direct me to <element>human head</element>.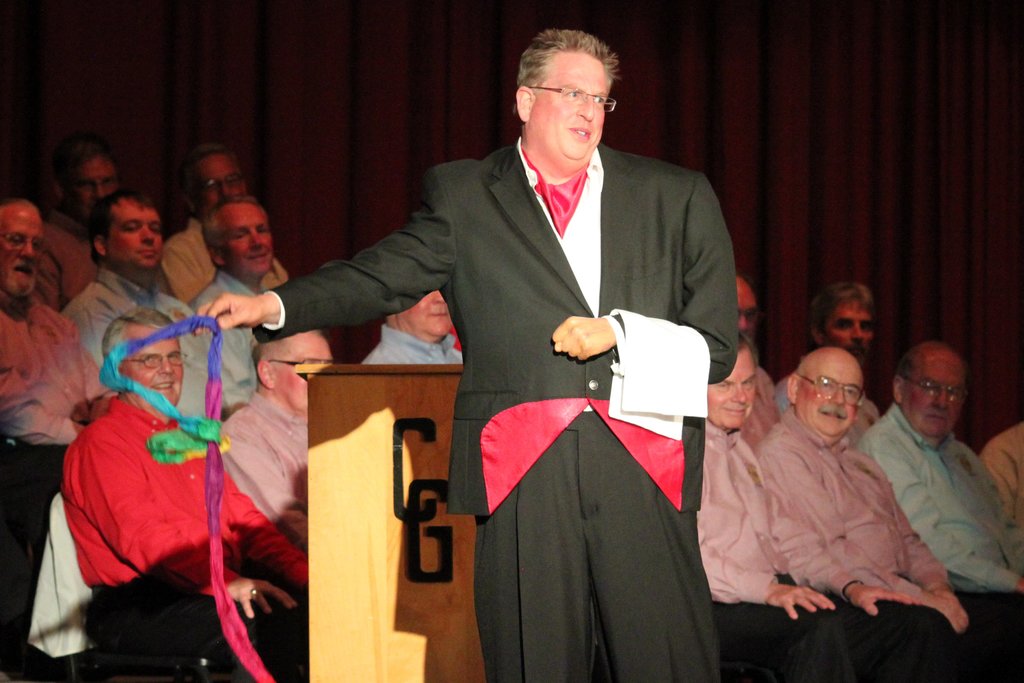
Direction: <box>250,331,332,420</box>.
